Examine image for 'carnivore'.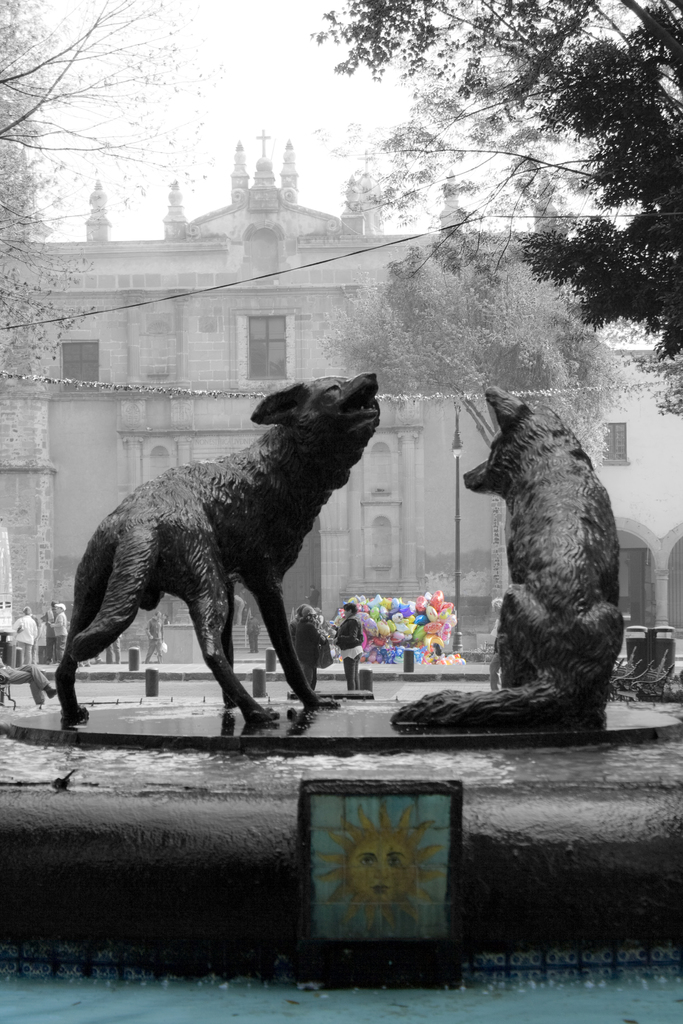
Examination result: [331, 602, 363, 687].
